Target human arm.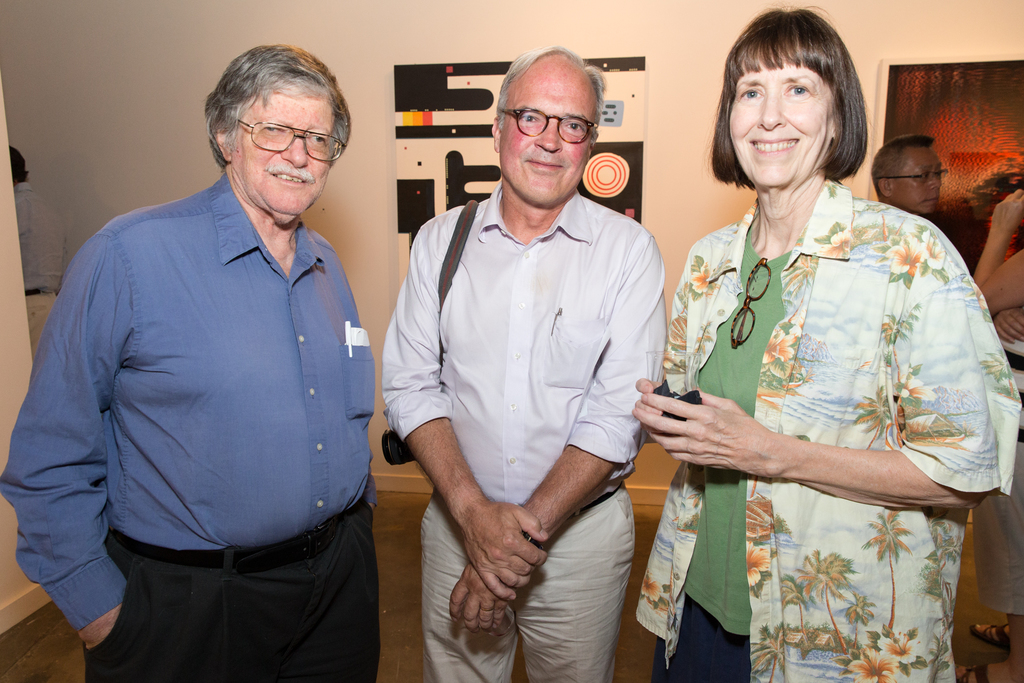
Target region: rect(445, 218, 665, 638).
